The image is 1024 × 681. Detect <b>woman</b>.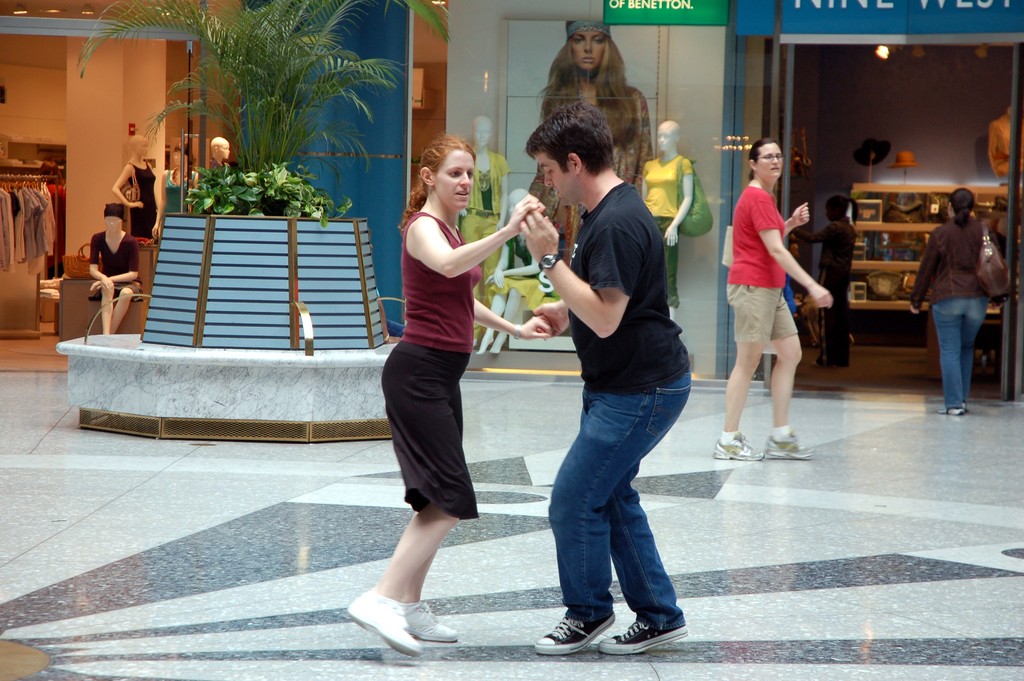
Detection: [909, 185, 989, 417].
